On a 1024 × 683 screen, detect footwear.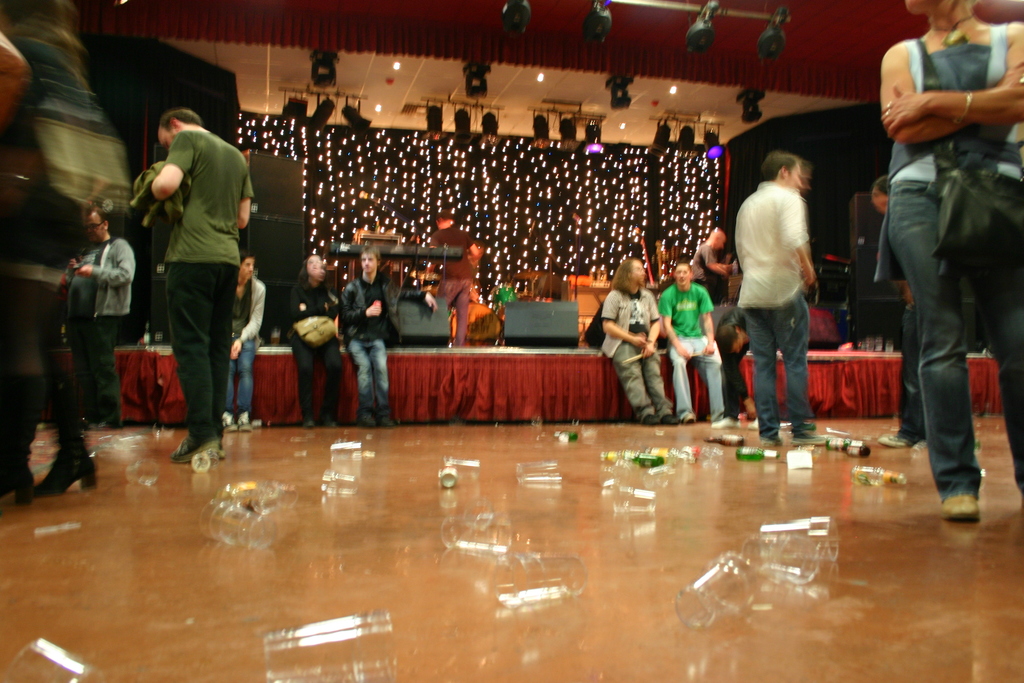
(x1=941, y1=495, x2=984, y2=519).
